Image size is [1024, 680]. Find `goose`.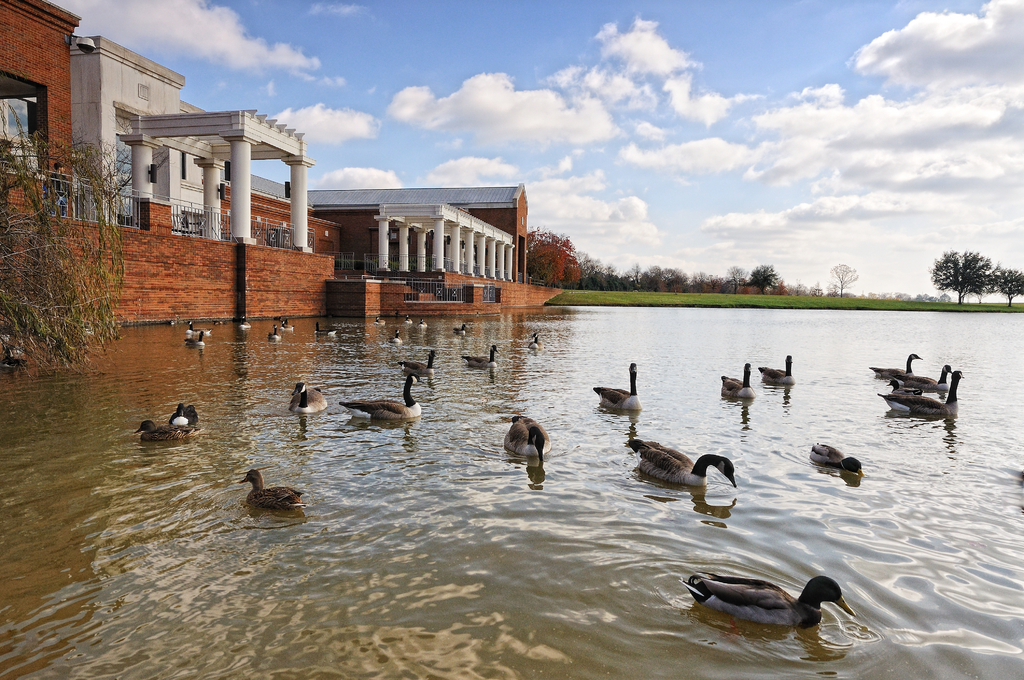
(x1=808, y1=444, x2=865, y2=476).
